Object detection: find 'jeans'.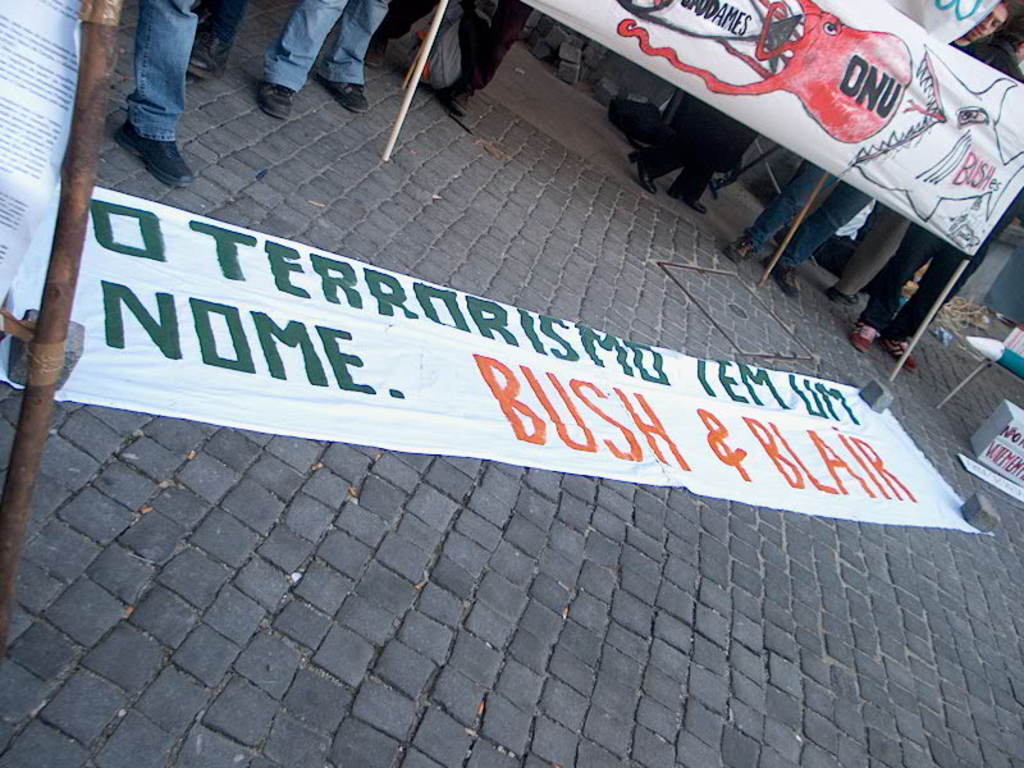
(left=124, top=0, right=195, bottom=143).
